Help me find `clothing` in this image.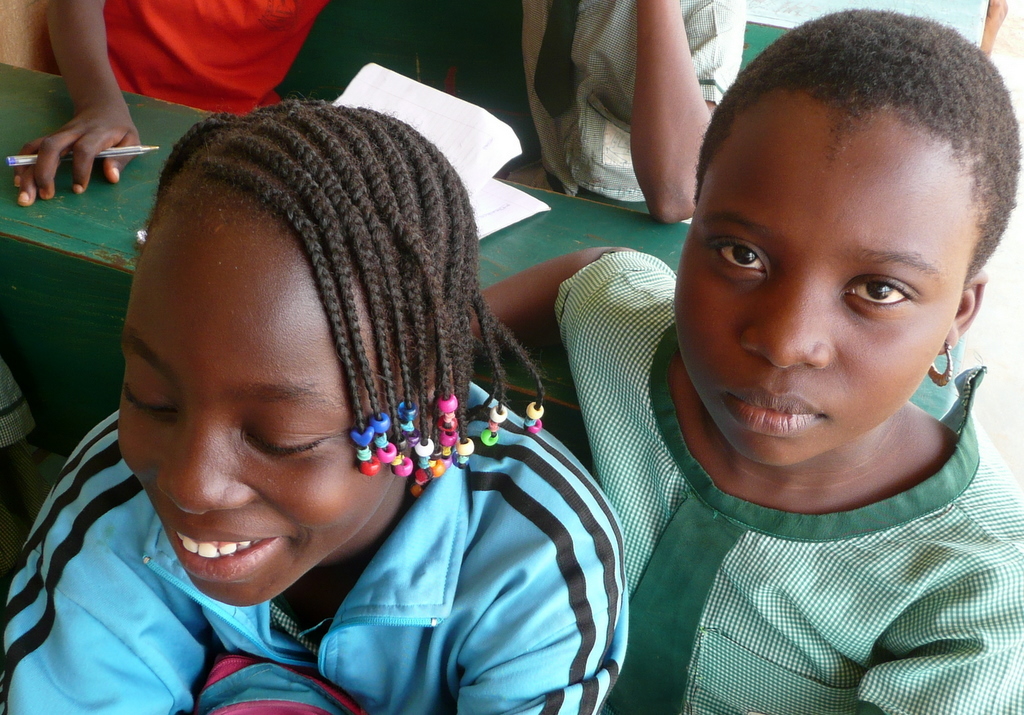
Found it: {"left": 102, "top": 0, "right": 328, "bottom": 112}.
